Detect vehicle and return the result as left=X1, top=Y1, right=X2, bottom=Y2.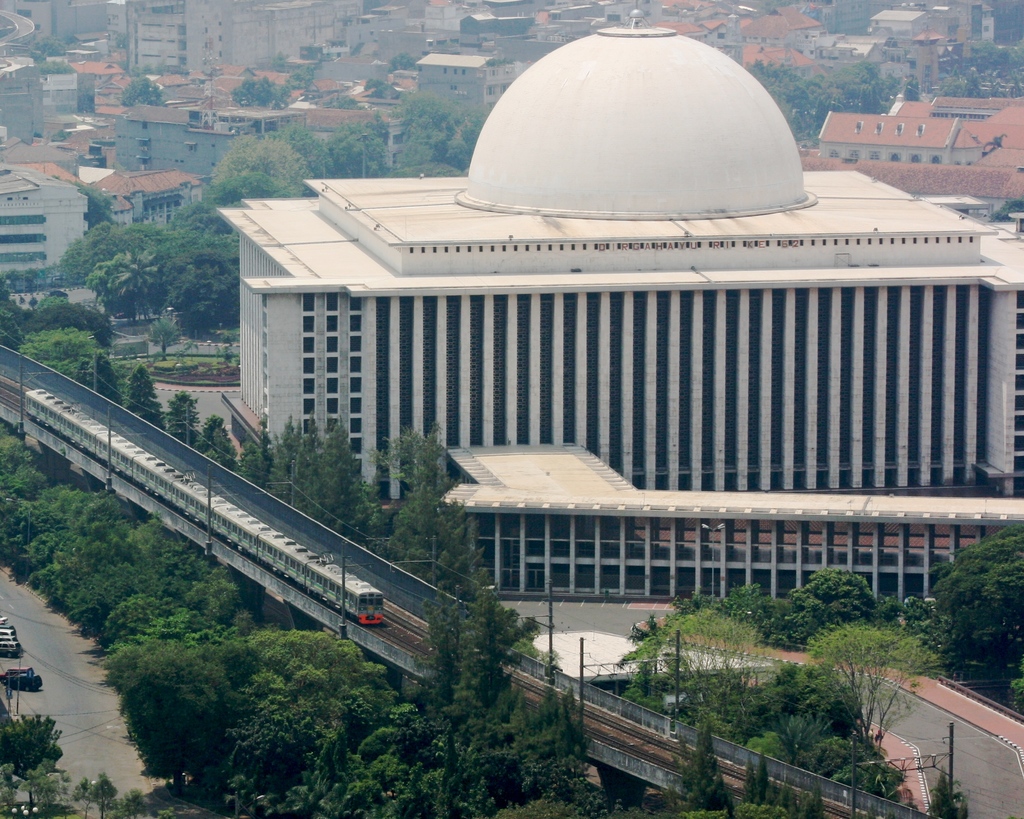
left=13, top=676, right=42, bottom=688.
